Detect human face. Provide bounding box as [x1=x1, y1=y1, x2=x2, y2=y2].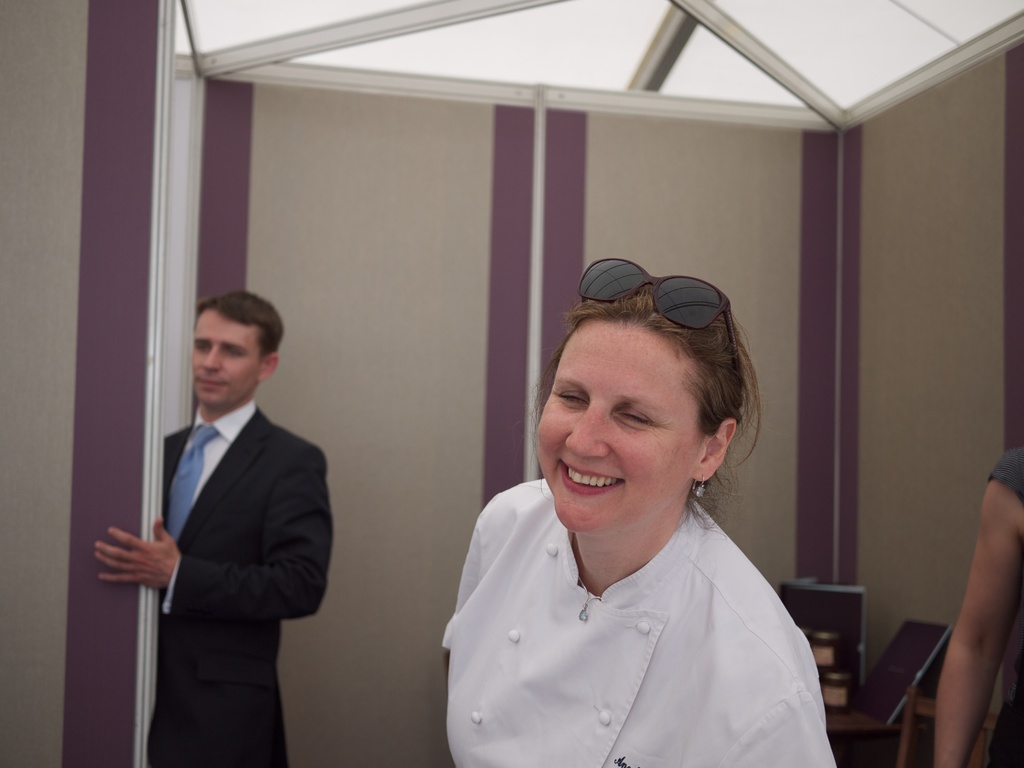
[x1=529, y1=331, x2=703, y2=540].
